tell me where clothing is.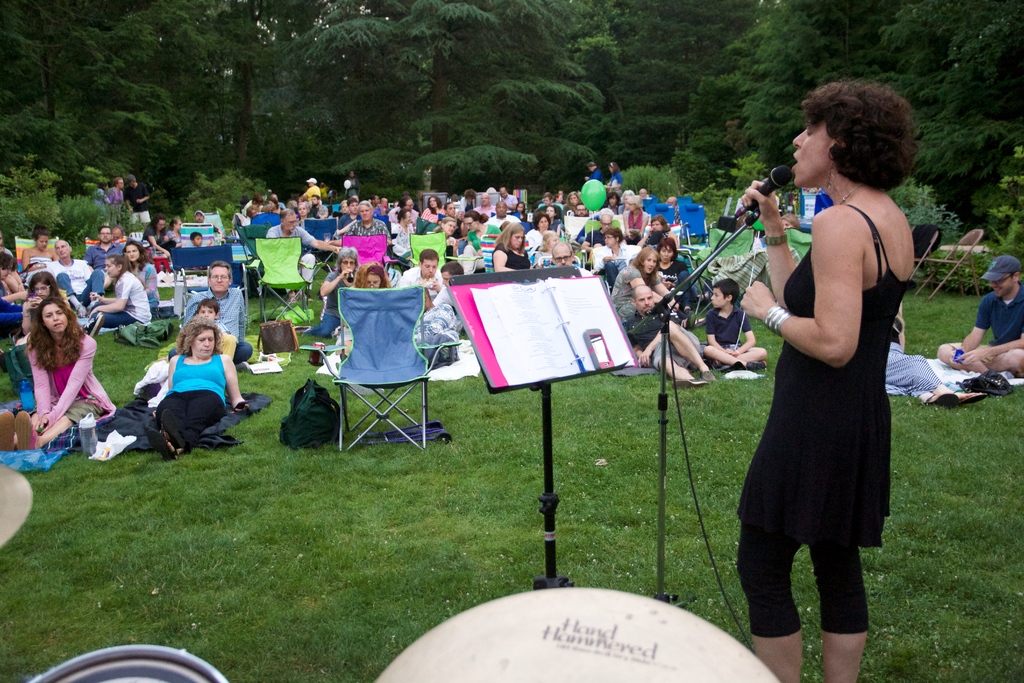
clothing is at x1=467, y1=231, x2=499, y2=273.
